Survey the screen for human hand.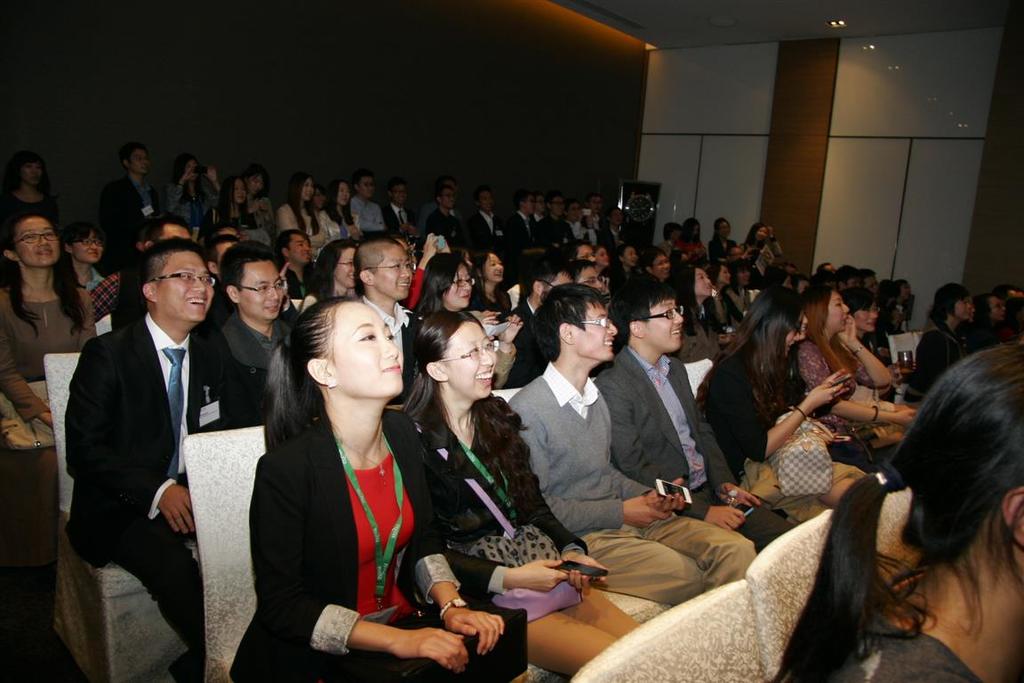
Survey found: <box>807,376,850,408</box>.
